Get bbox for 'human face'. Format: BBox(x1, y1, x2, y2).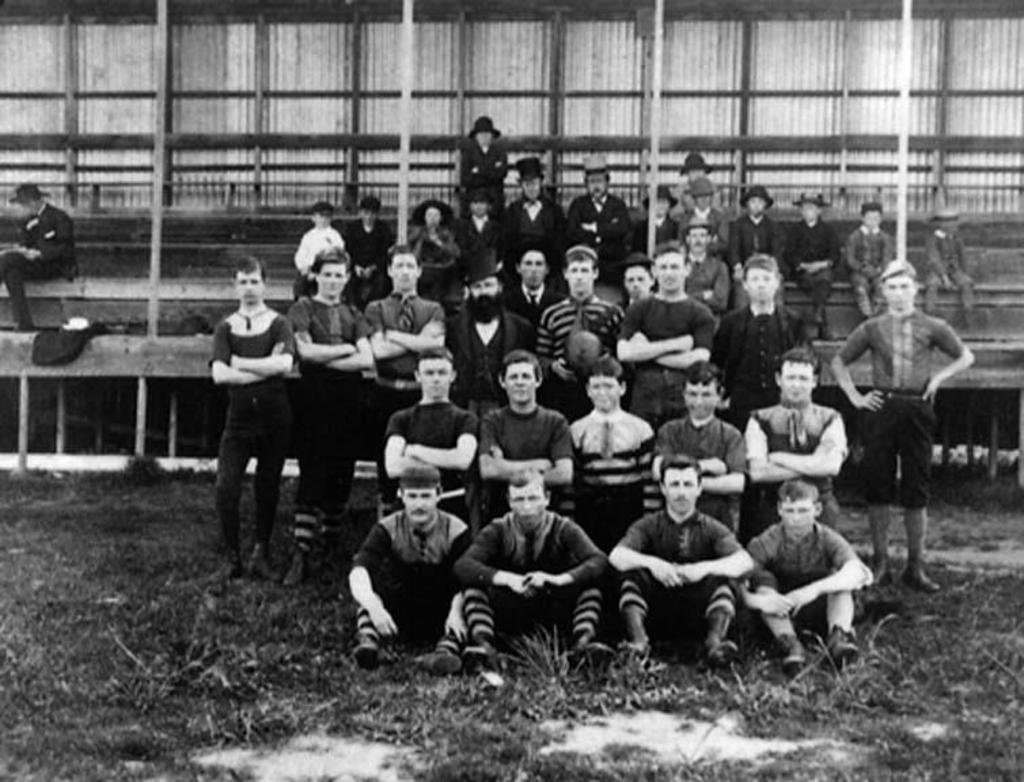
BBox(311, 254, 349, 293).
